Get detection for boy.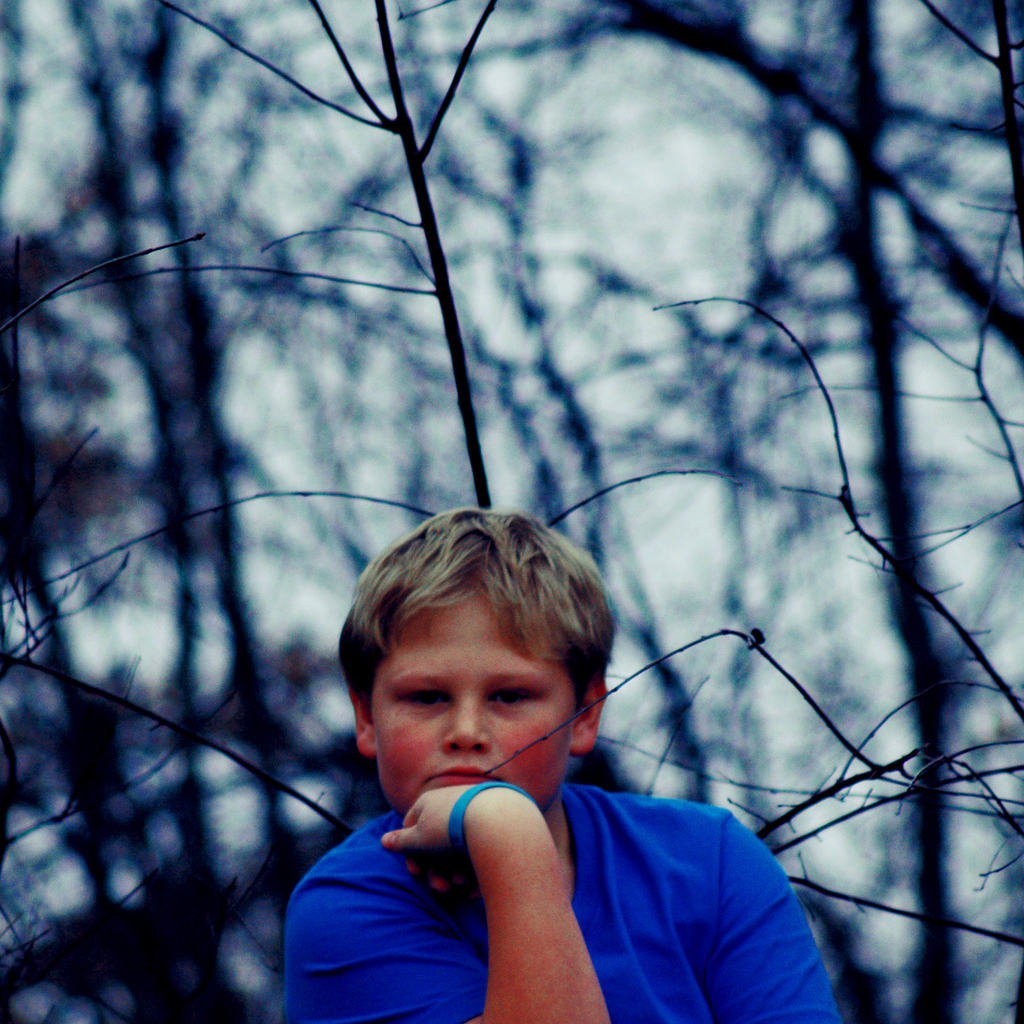
Detection: [268, 481, 833, 993].
